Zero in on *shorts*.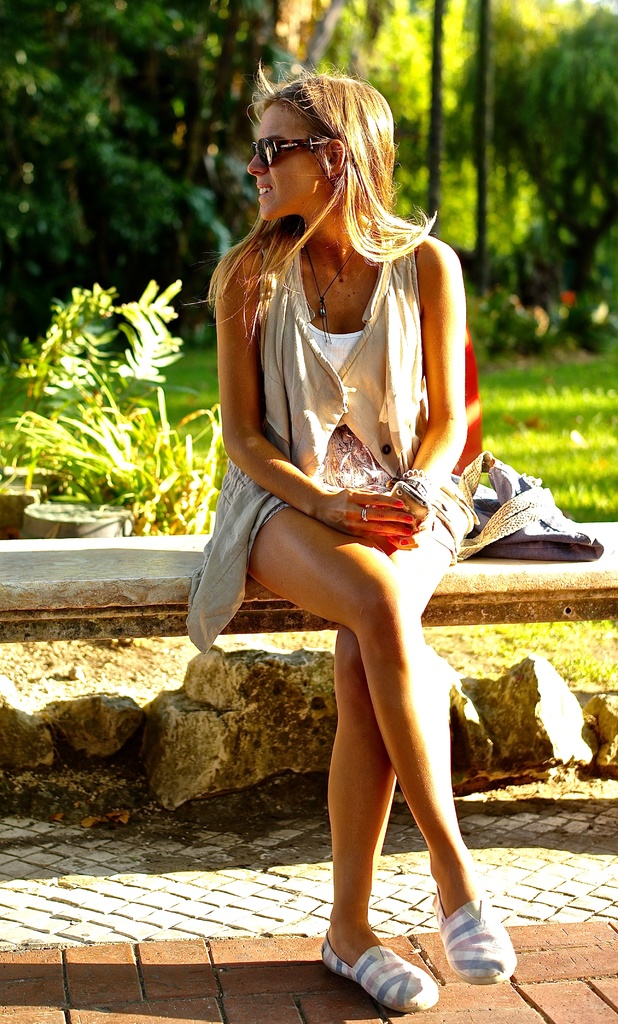
Zeroed in: [265,426,452,555].
